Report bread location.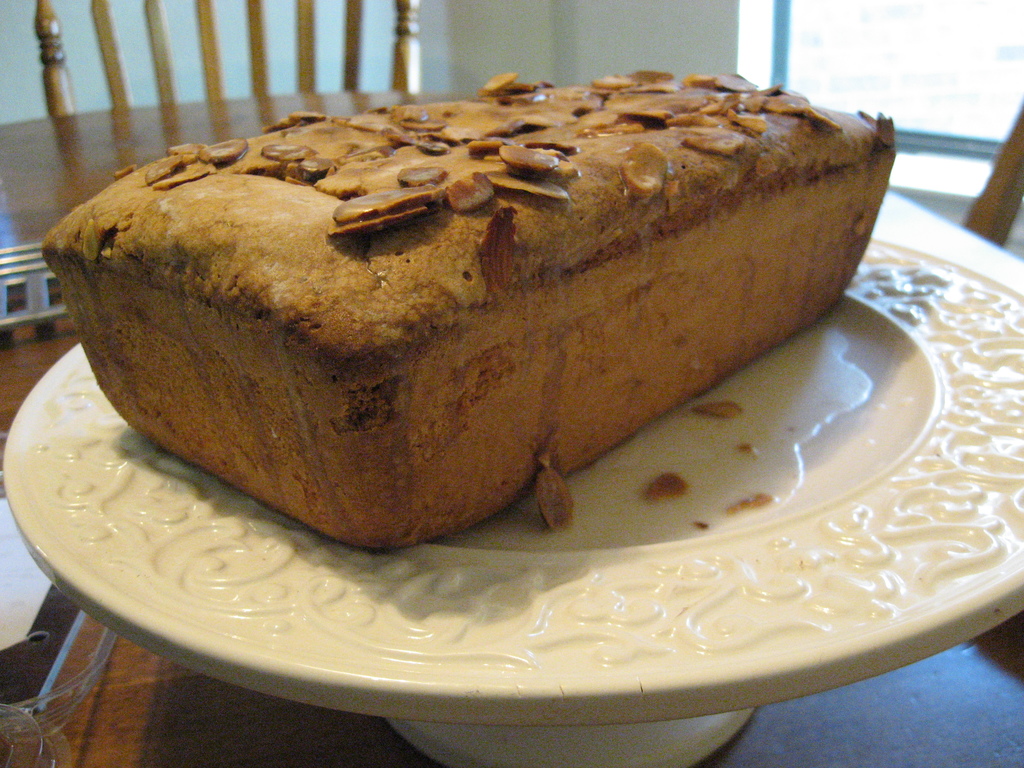
Report: l=42, t=74, r=893, b=552.
